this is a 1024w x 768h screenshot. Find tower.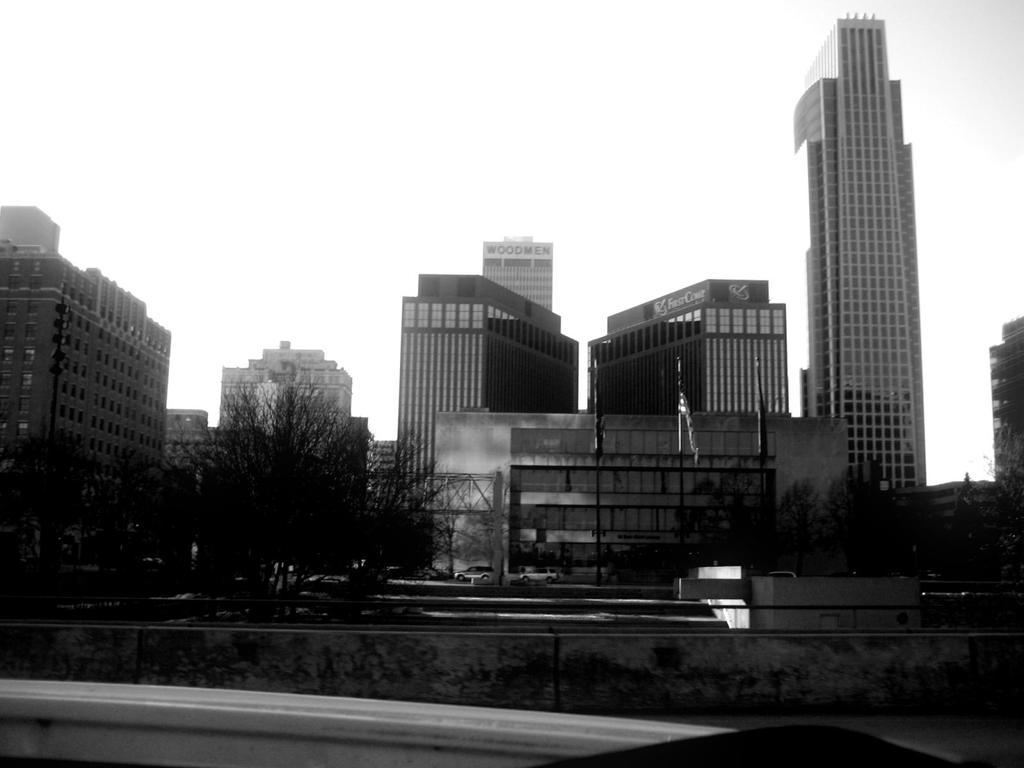
Bounding box: (484,234,554,308).
